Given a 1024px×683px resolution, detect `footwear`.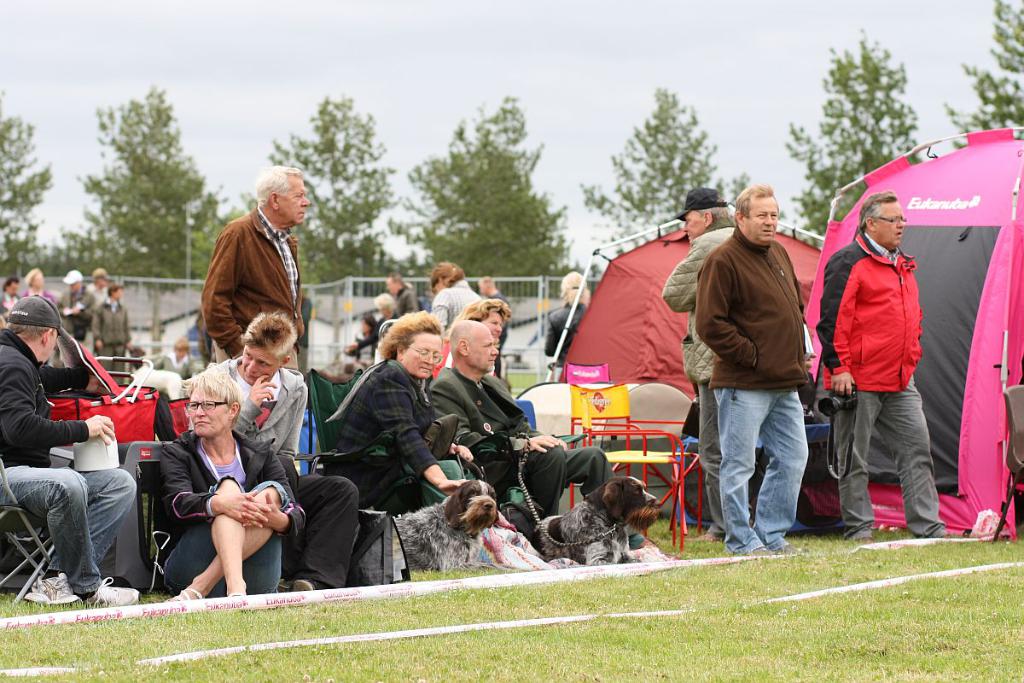
x1=163 y1=585 x2=201 y2=604.
